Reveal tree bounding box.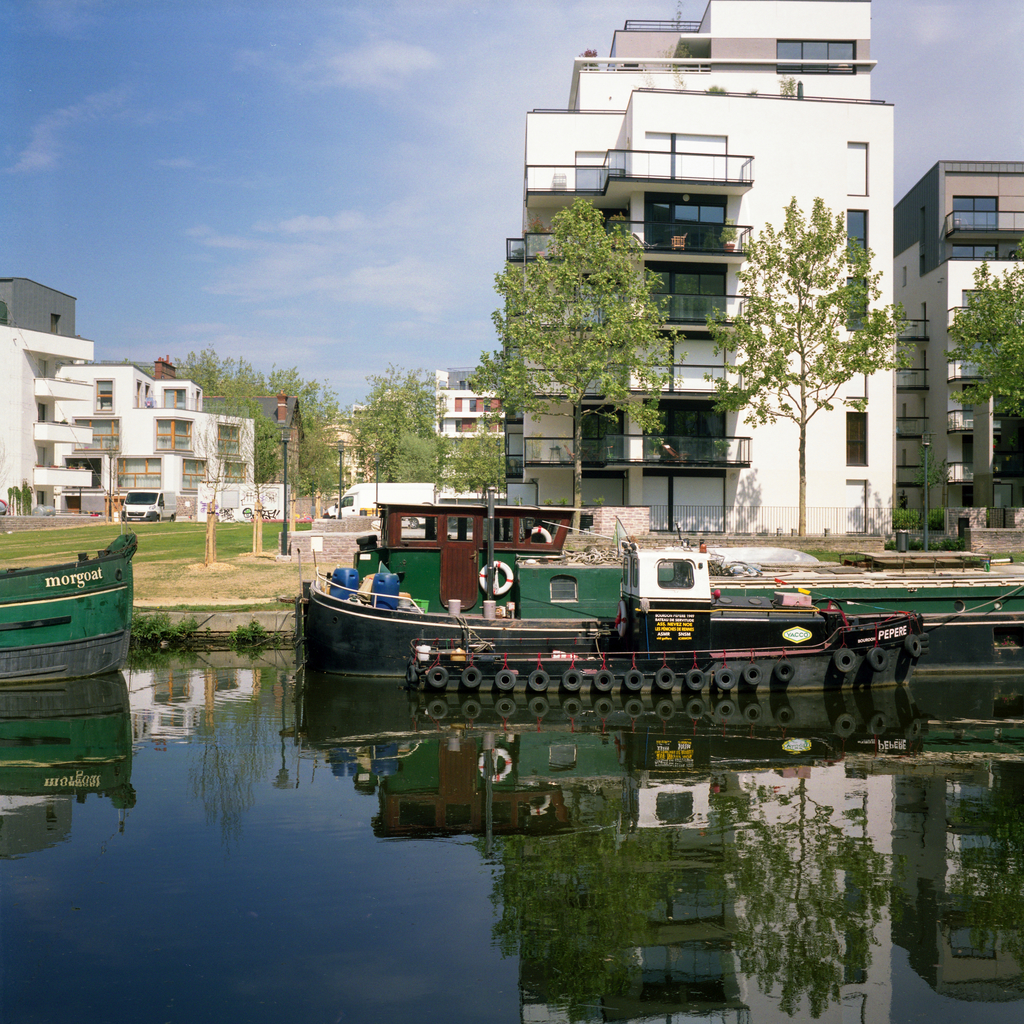
Revealed: (left=449, top=436, right=511, bottom=506).
